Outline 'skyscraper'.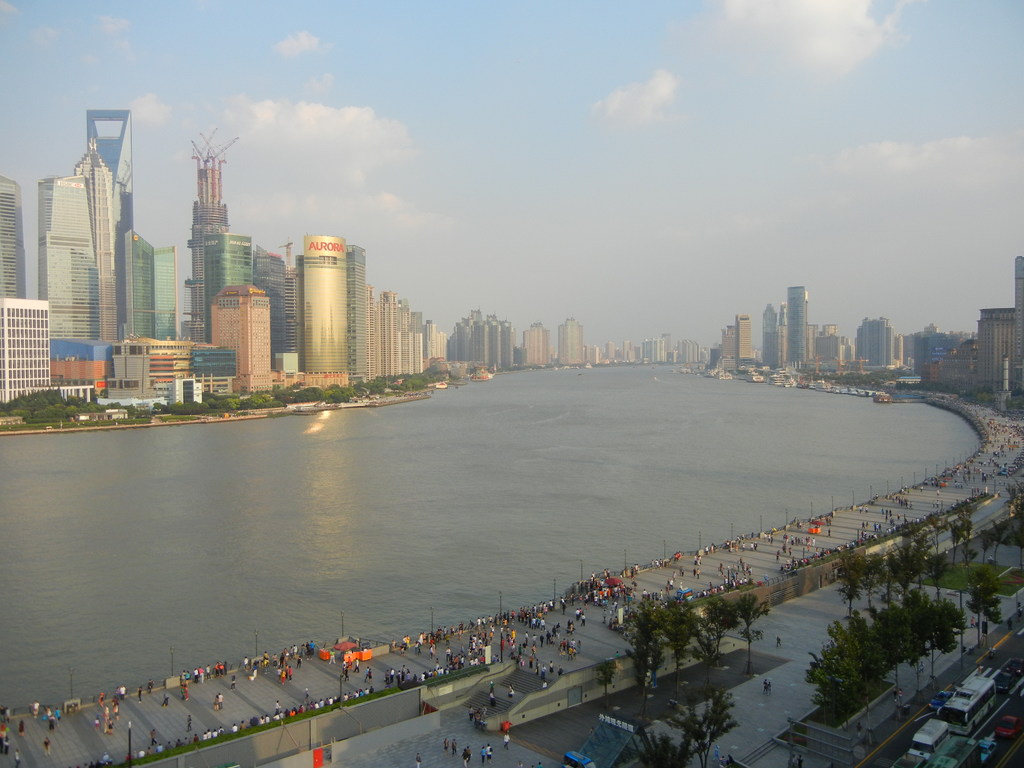
Outline: [x1=975, y1=307, x2=1016, y2=394].
